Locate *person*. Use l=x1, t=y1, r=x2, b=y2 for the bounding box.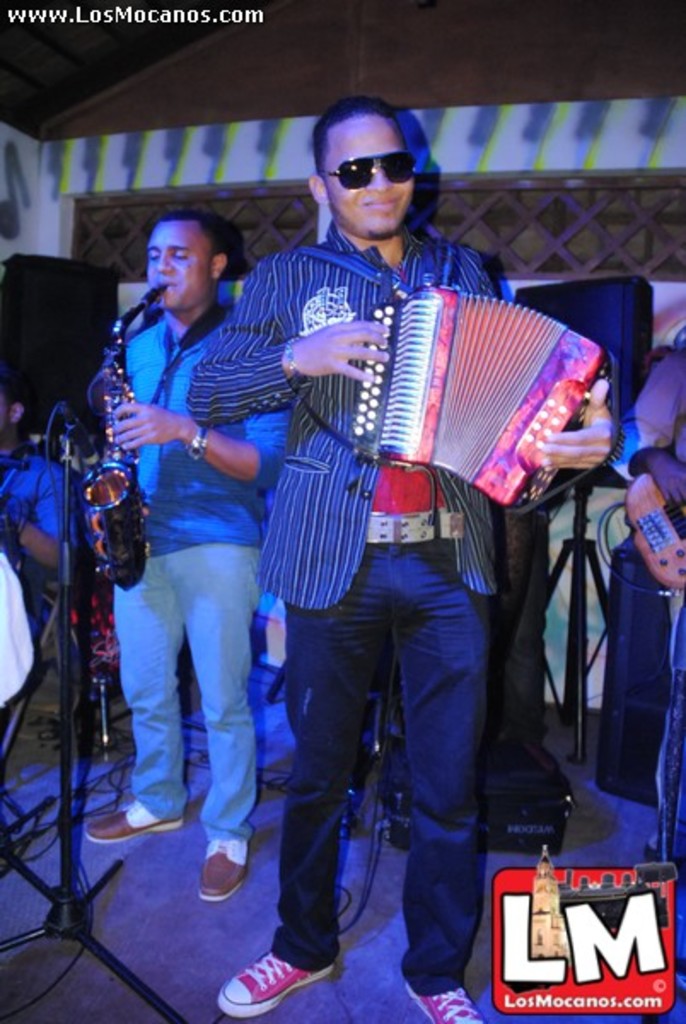
l=181, t=106, r=623, b=1005.
